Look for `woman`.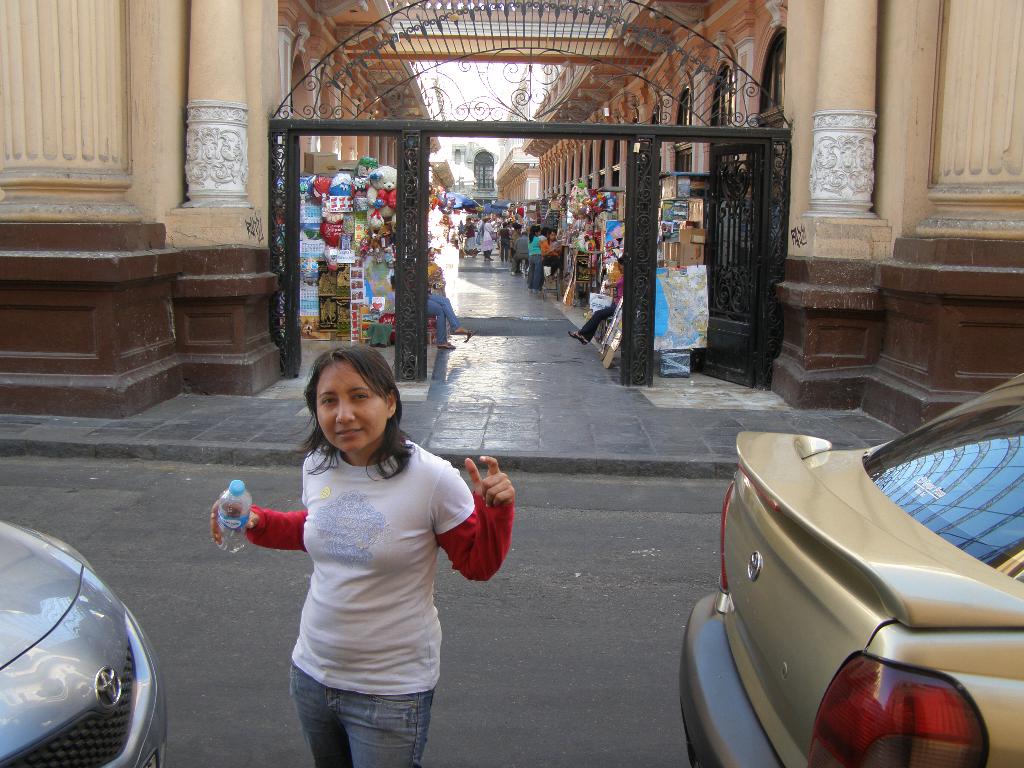
Found: 568:257:624:344.
